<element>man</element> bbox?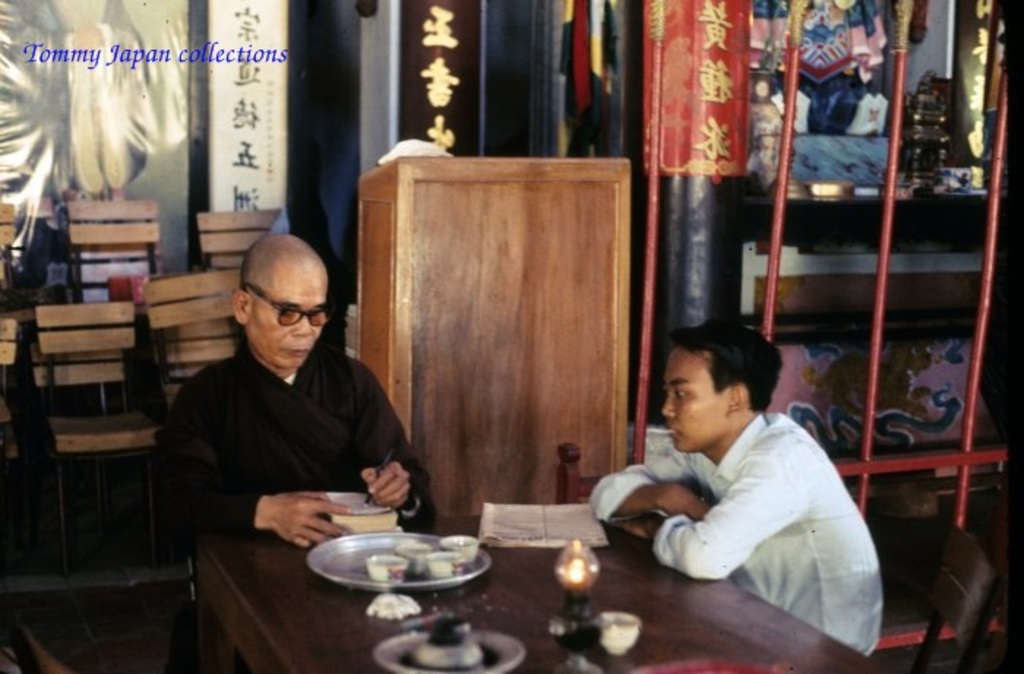
[145,232,446,551]
